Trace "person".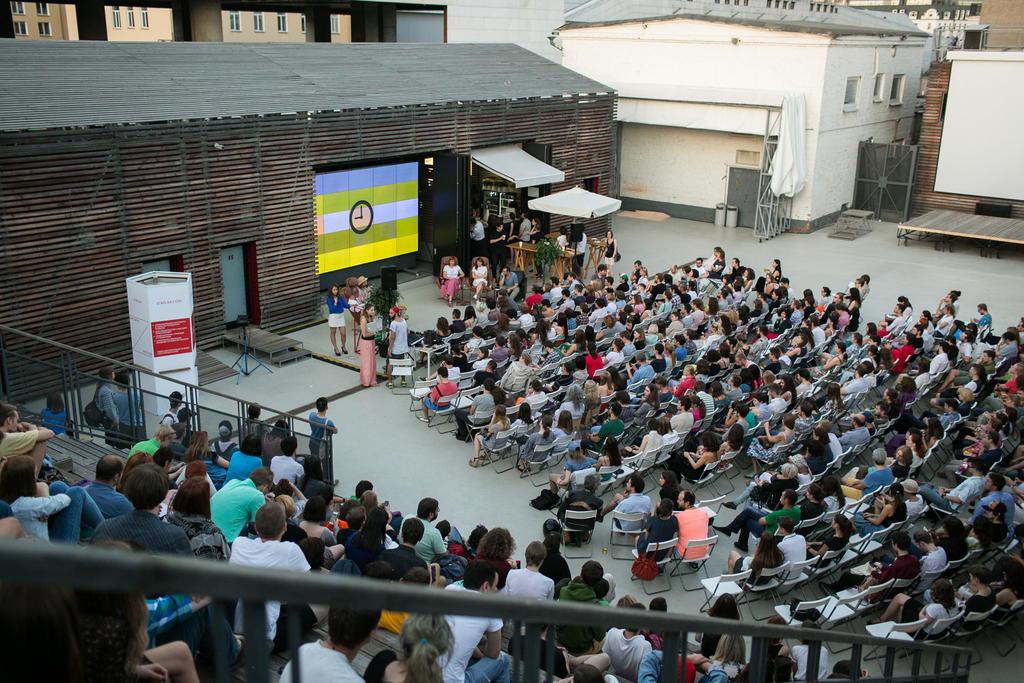
Traced to box(350, 299, 380, 384).
